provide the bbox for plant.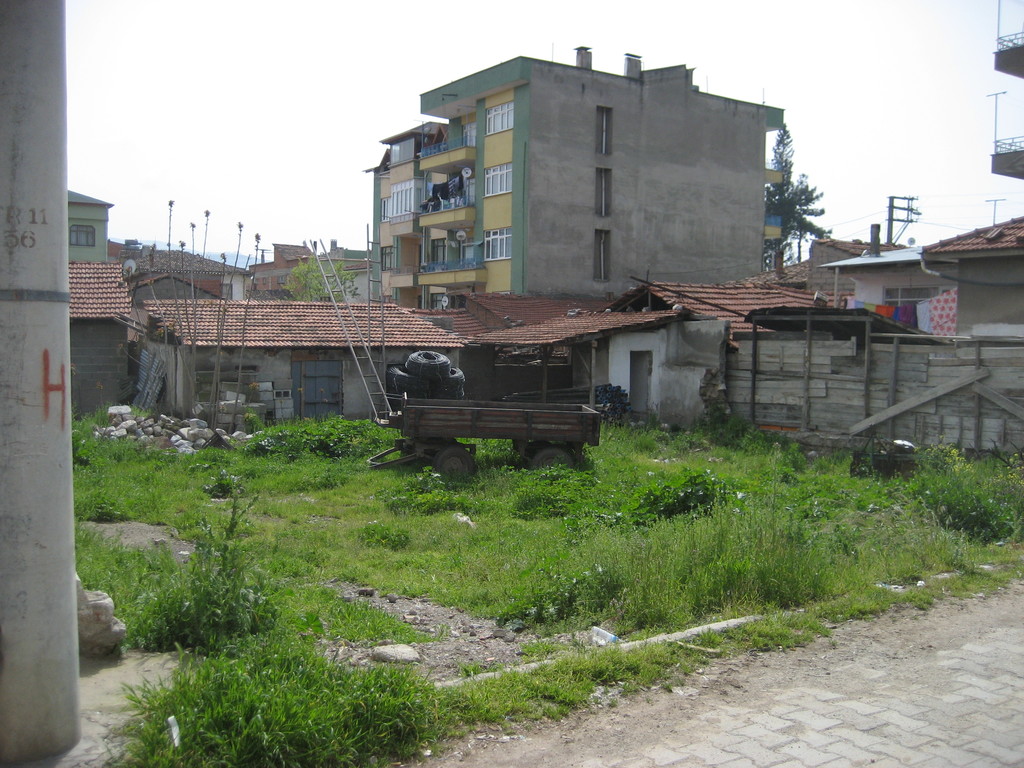
72/397/1023/759.
